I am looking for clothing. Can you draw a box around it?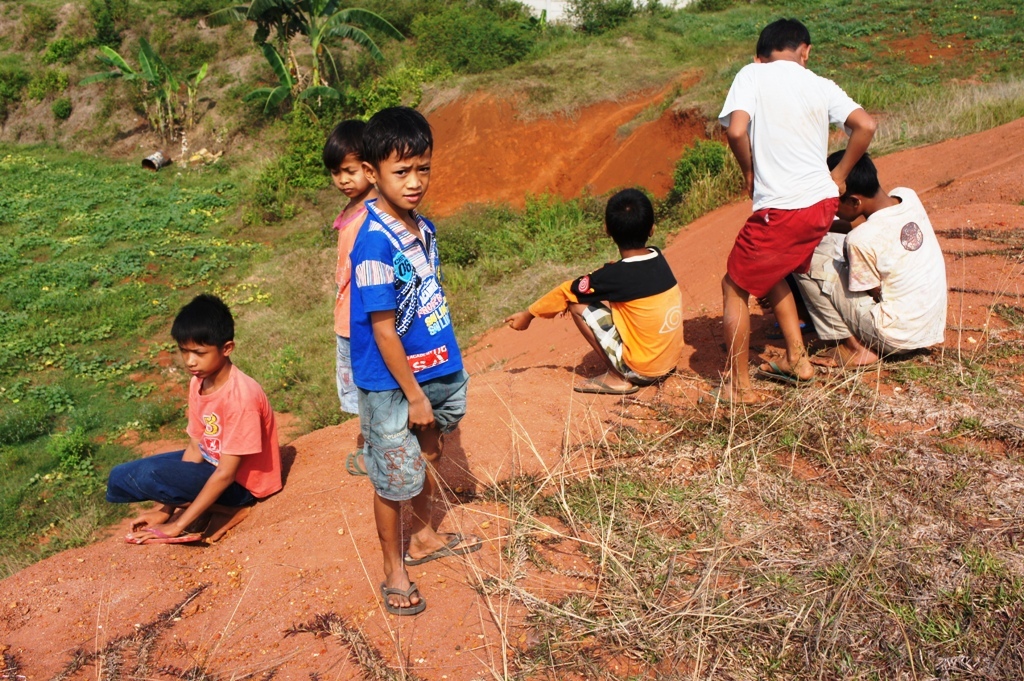
Sure, the bounding box is crop(715, 62, 863, 303).
